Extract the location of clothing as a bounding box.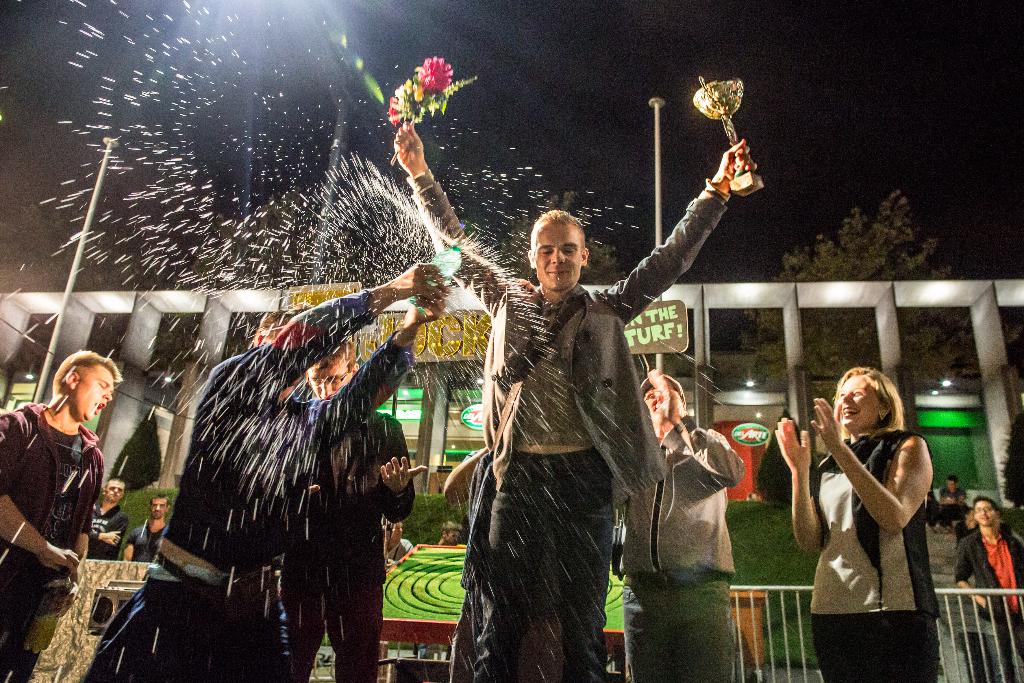
{"left": 80, "top": 293, "right": 416, "bottom": 682}.
